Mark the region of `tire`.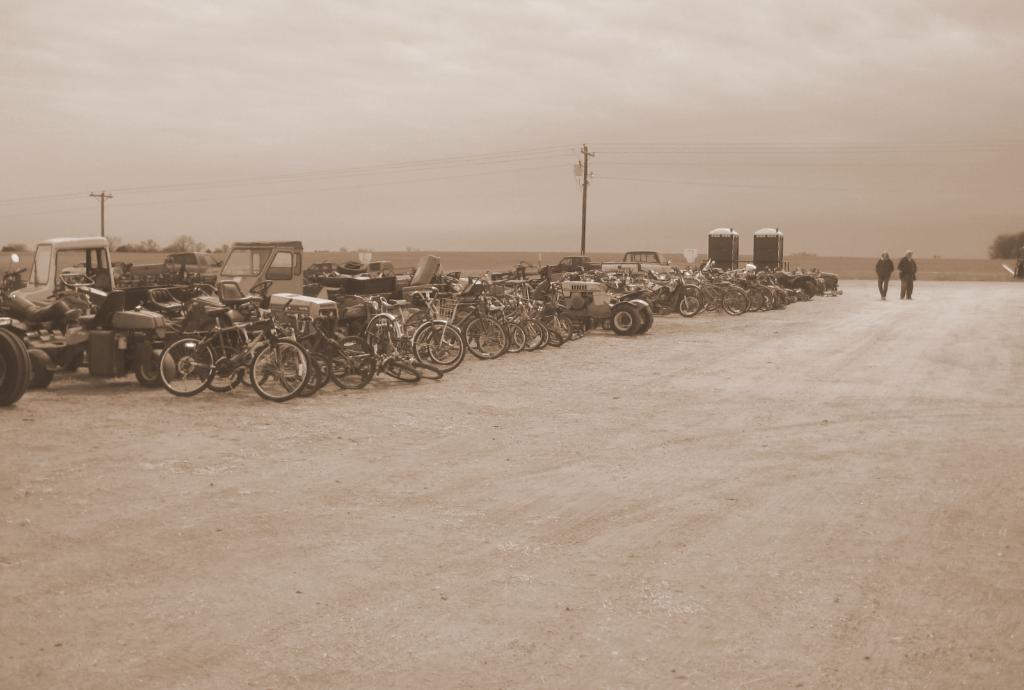
Region: crop(677, 293, 698, 315).
